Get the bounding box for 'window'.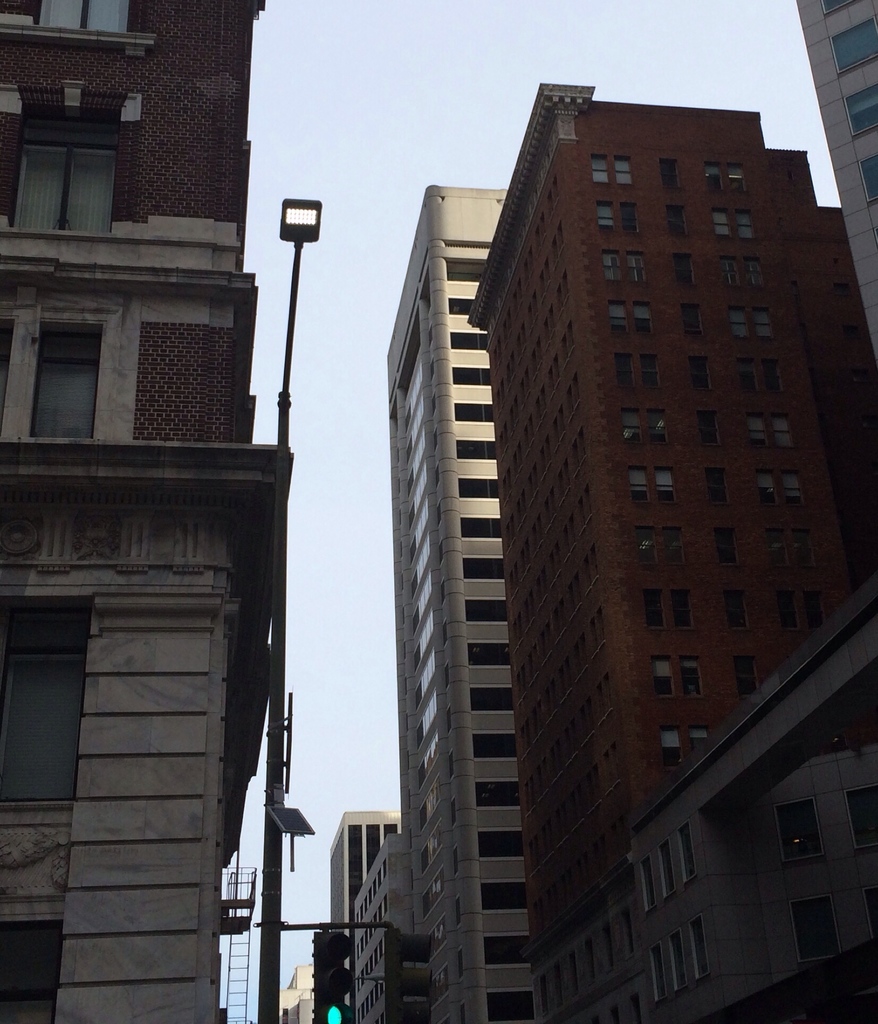
box(834, 16, 877, 83).
